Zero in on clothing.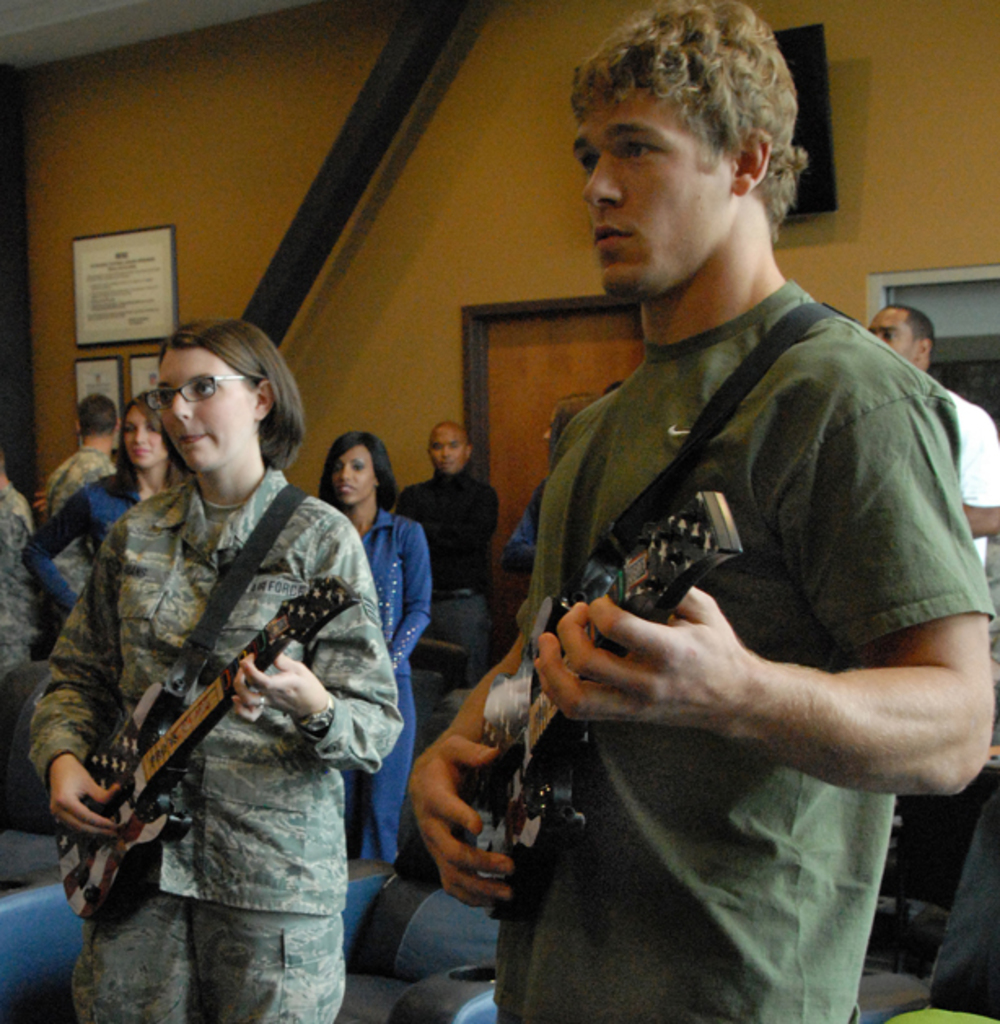
Zeroed in: 46, 488, 401, 1022.
